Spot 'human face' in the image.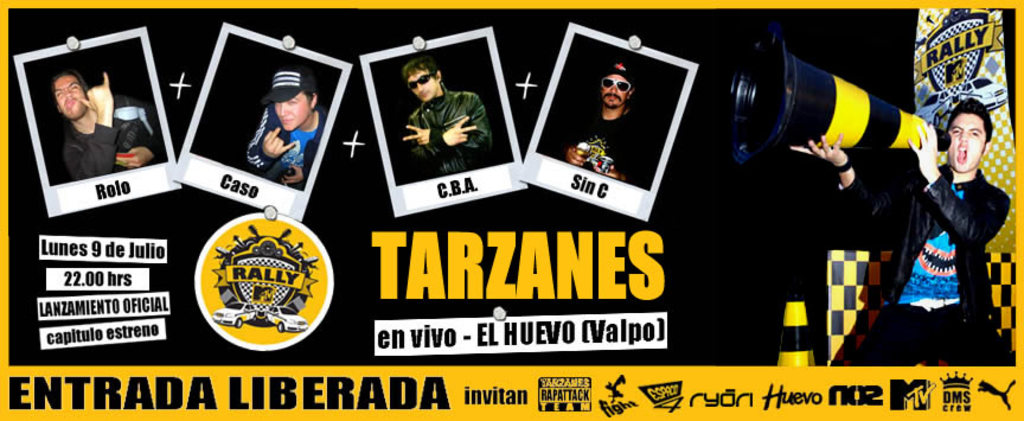
'human face' found at left=276, top=97, right=312, bottom=123.
